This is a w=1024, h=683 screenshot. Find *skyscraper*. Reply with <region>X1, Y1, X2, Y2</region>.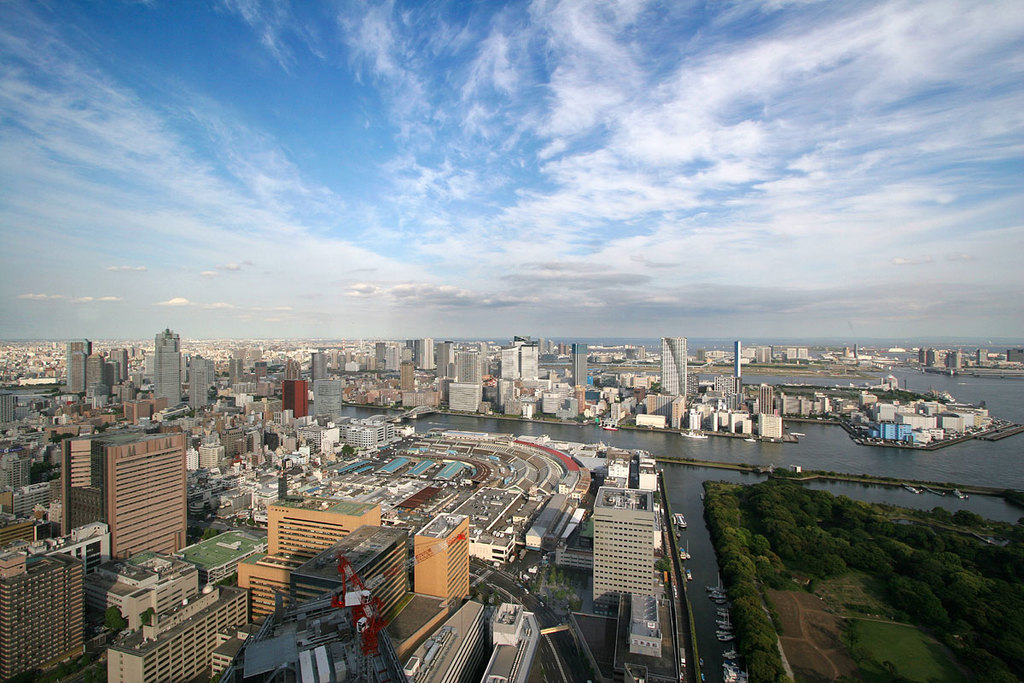
<region>497, 341, 519, 382</region>.
